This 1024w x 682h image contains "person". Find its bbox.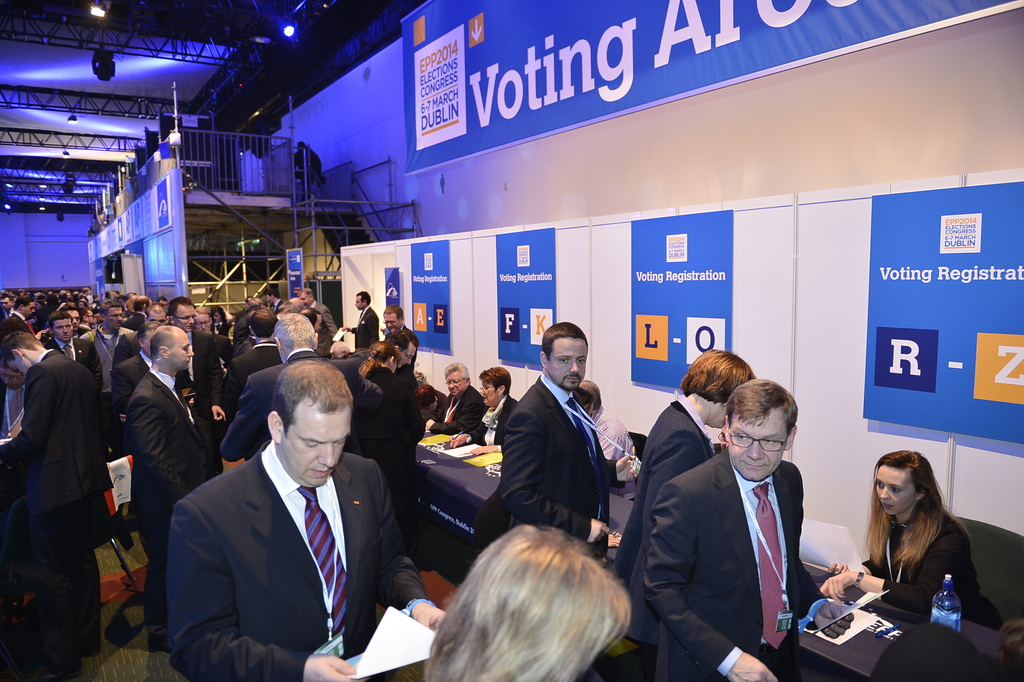
Rect(442, 360, 509, 450).
